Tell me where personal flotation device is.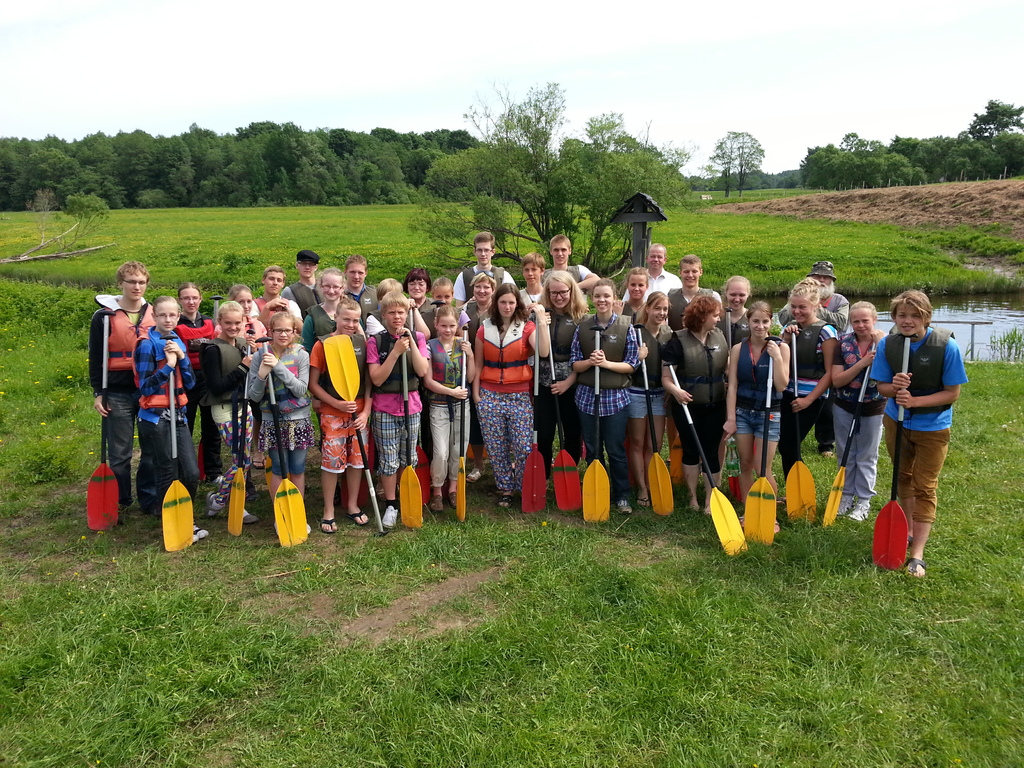
personal flotation device is at box=[735, 327, 788, 399].
